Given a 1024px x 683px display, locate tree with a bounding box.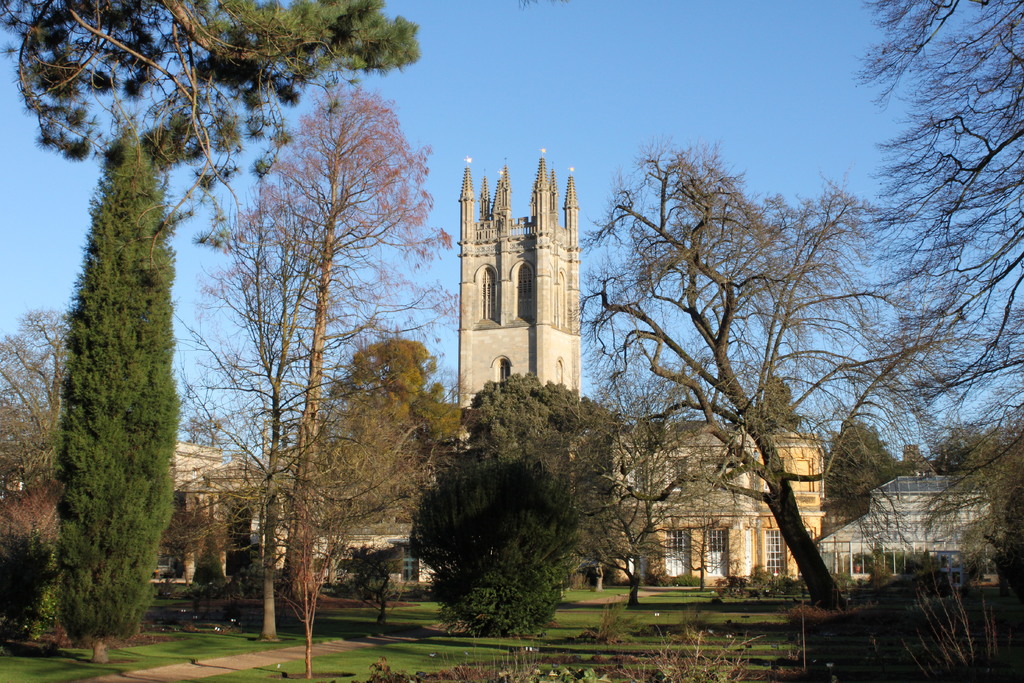
Located: x1=36 y1=94 x2=202 y2=646.
